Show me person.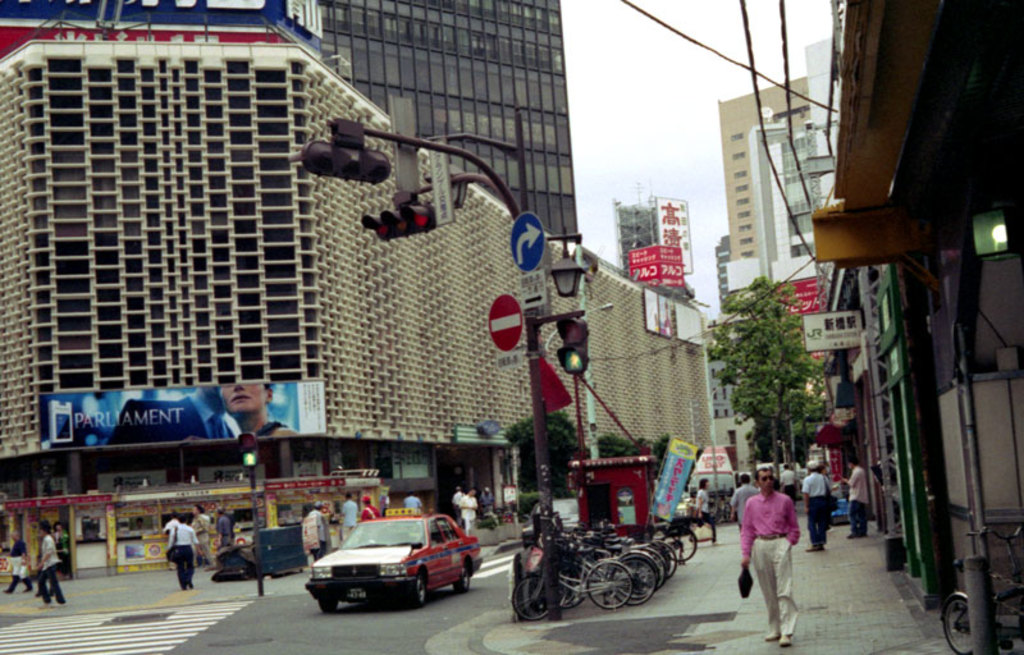
person is here: box(753, 467, 813, 637).
